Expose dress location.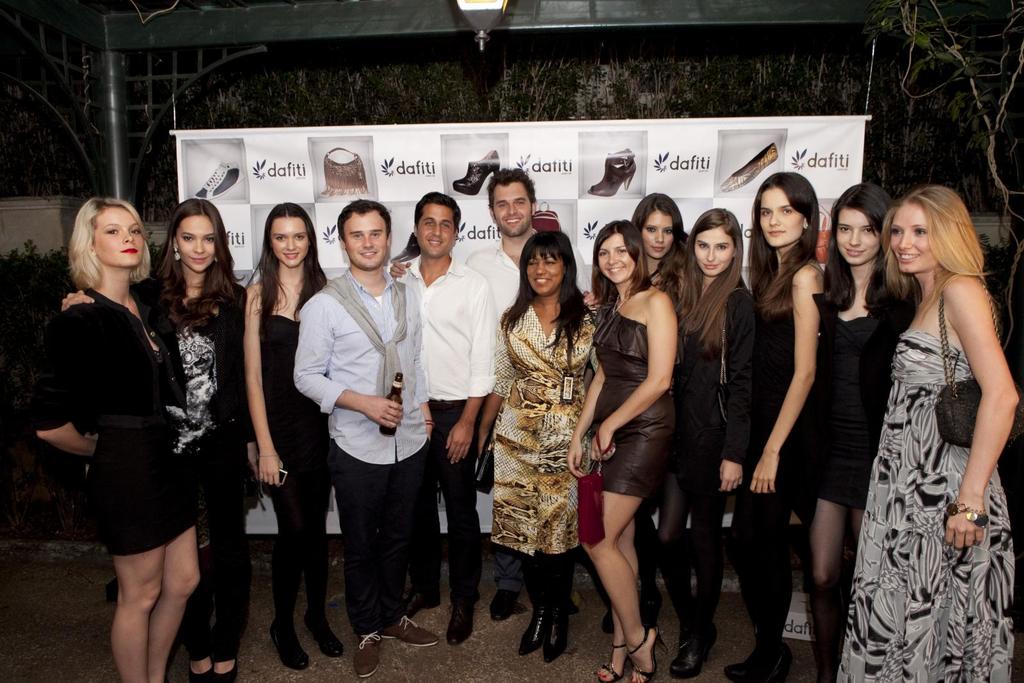
Exposed at x1=593 y1=301 x2=676 y2=501.
